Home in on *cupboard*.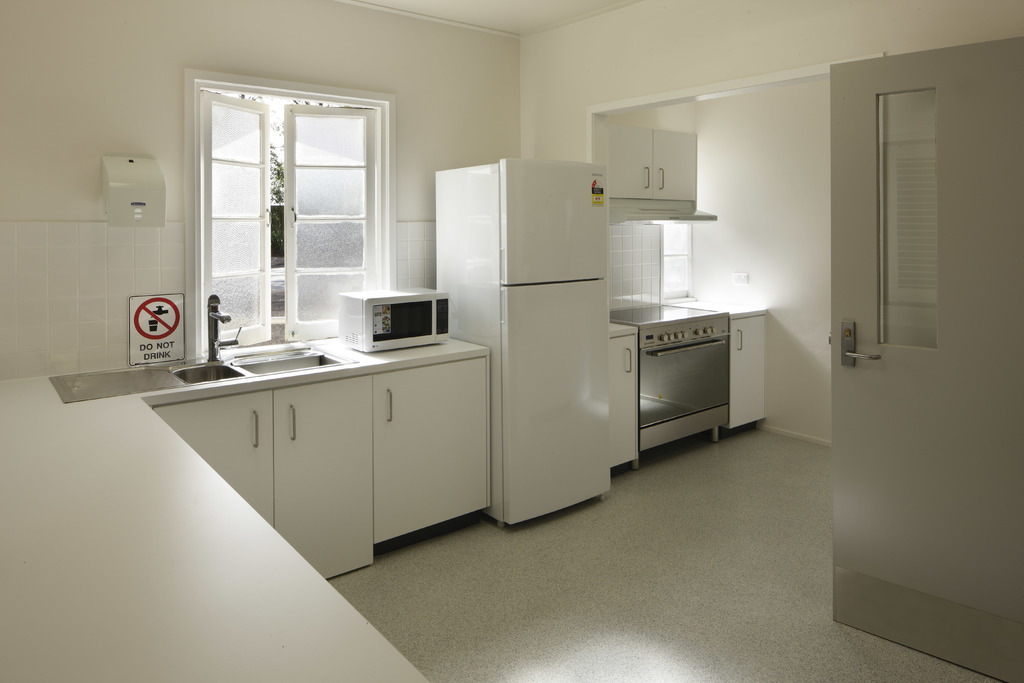
Homed in at select_region(141, 354, 493, 582).
